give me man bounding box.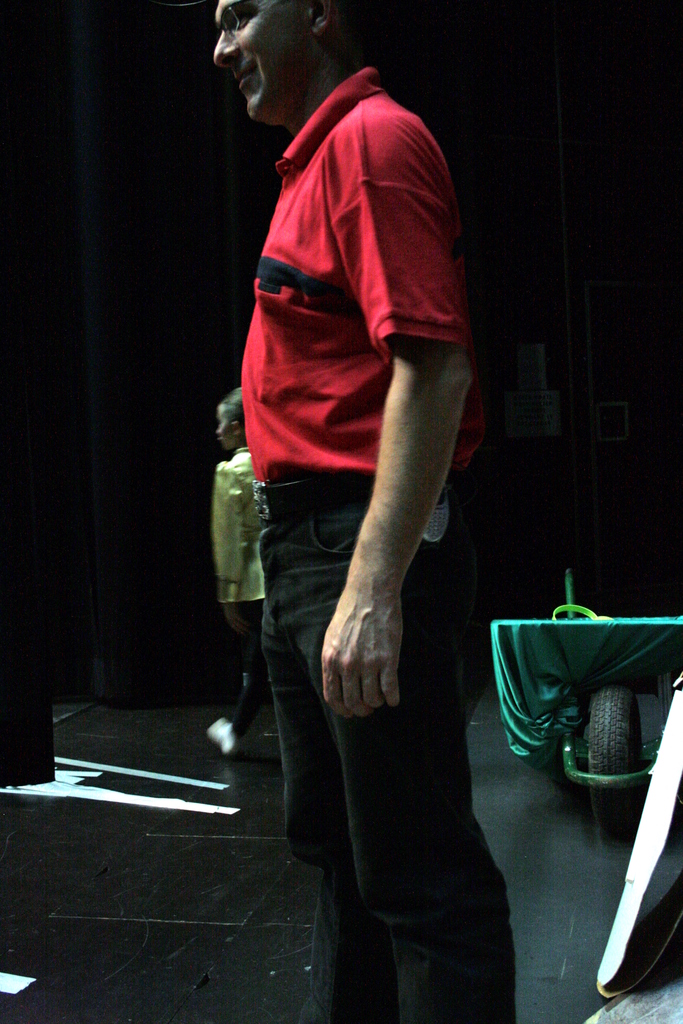
177:6:527:938.
